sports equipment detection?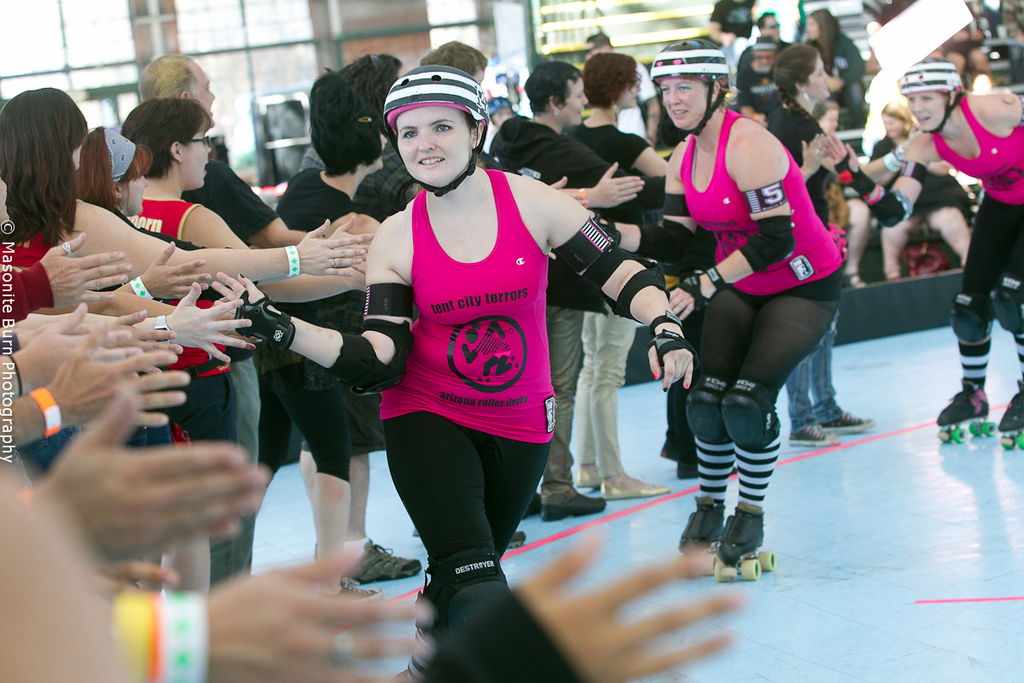
locate(670, 266, 735, 315)
